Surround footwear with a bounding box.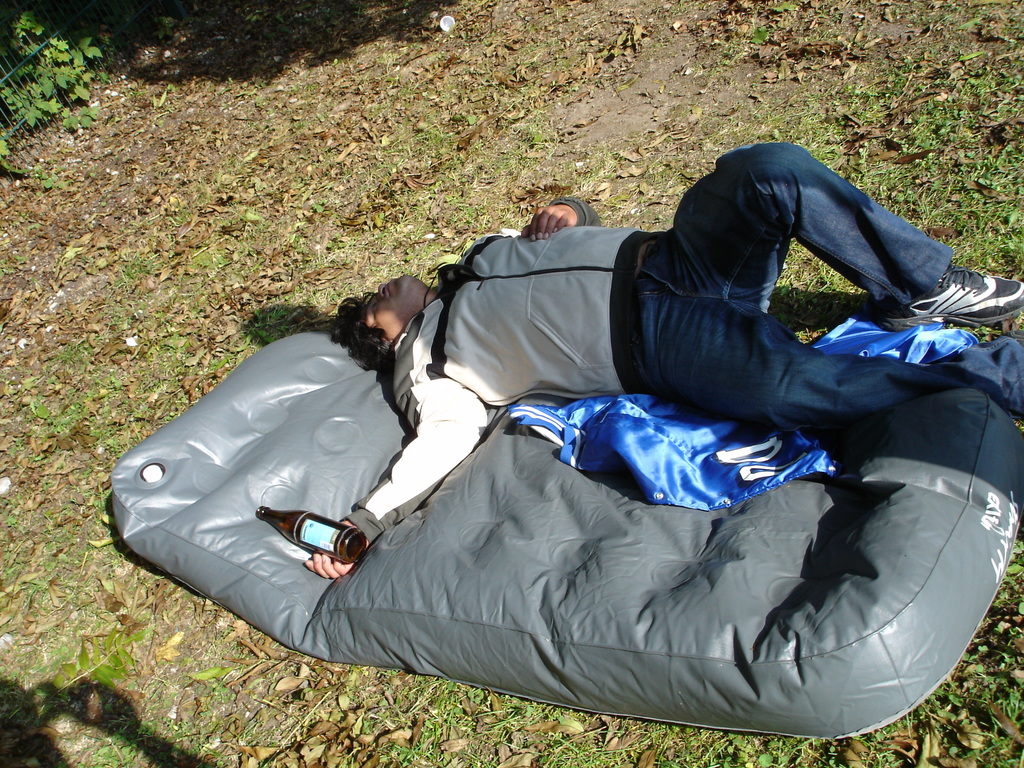
select_region(875, 260, 1023, 332).
